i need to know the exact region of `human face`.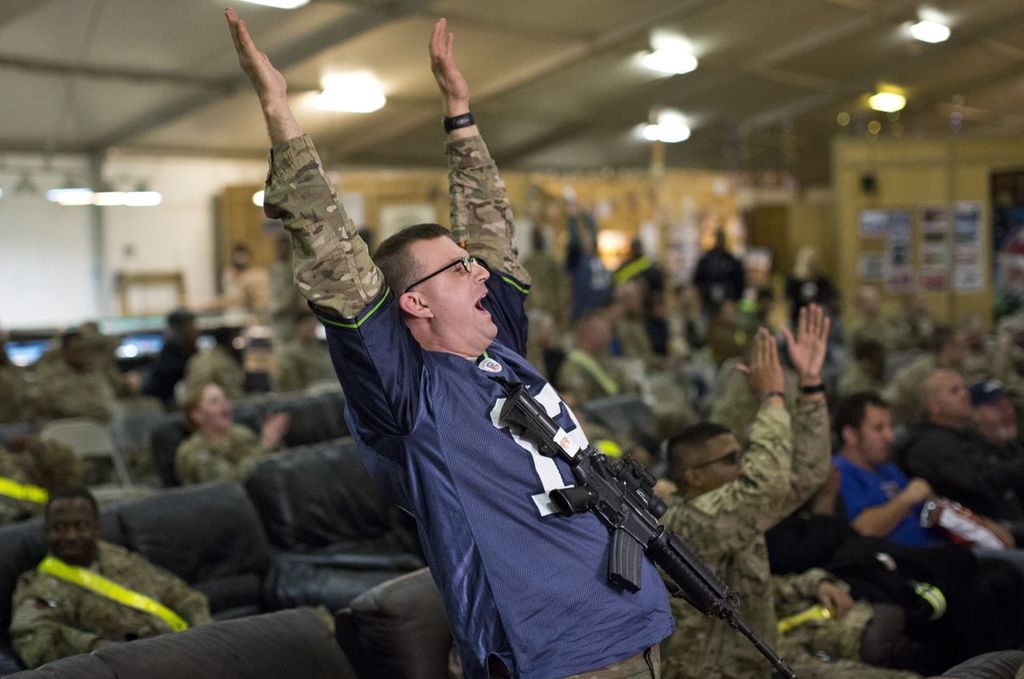
Region: region(424, 238, 492, 339).
